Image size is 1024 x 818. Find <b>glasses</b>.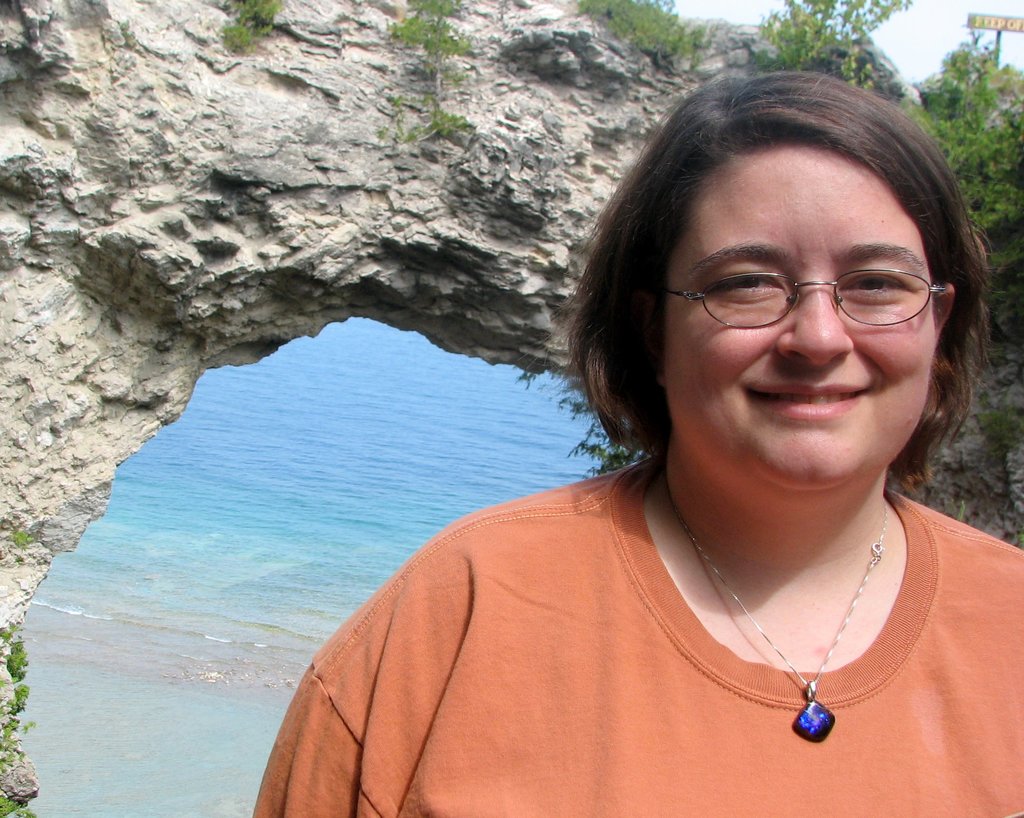
664/269/945/327.
